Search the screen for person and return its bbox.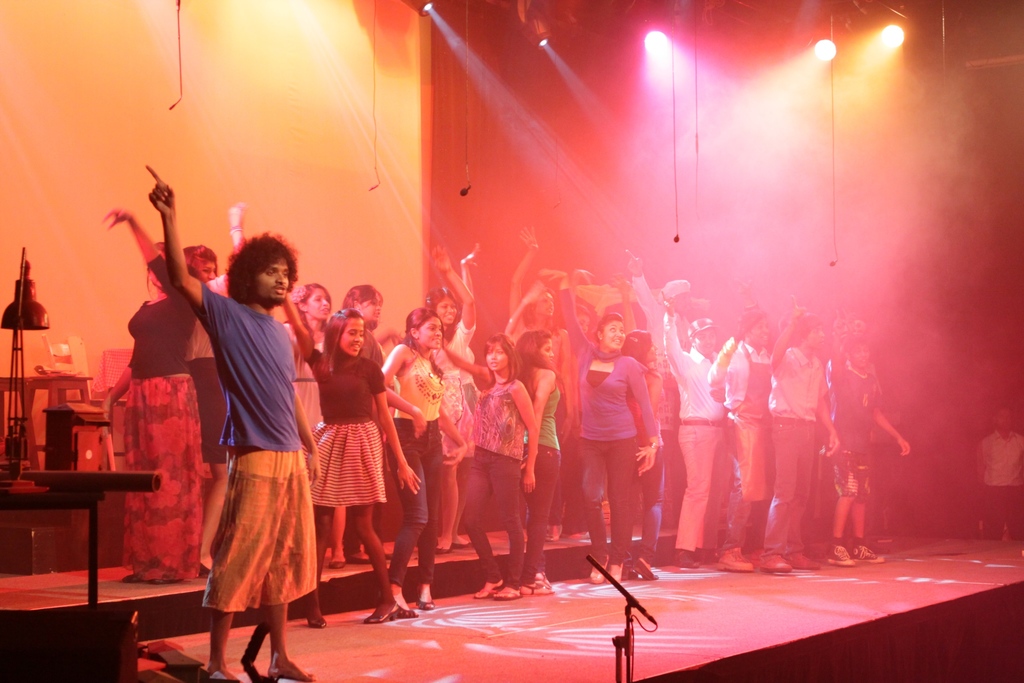
Found: left=820, top=318, right=869, bottom=372.
